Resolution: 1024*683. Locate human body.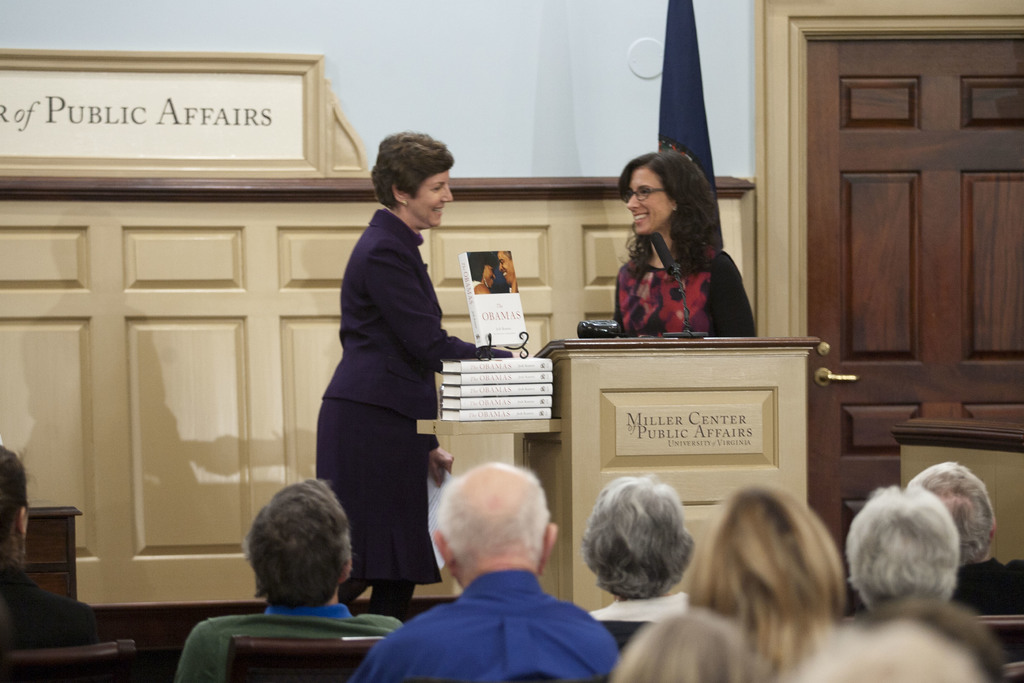
<region>345, 464, 616, 682</region>.
